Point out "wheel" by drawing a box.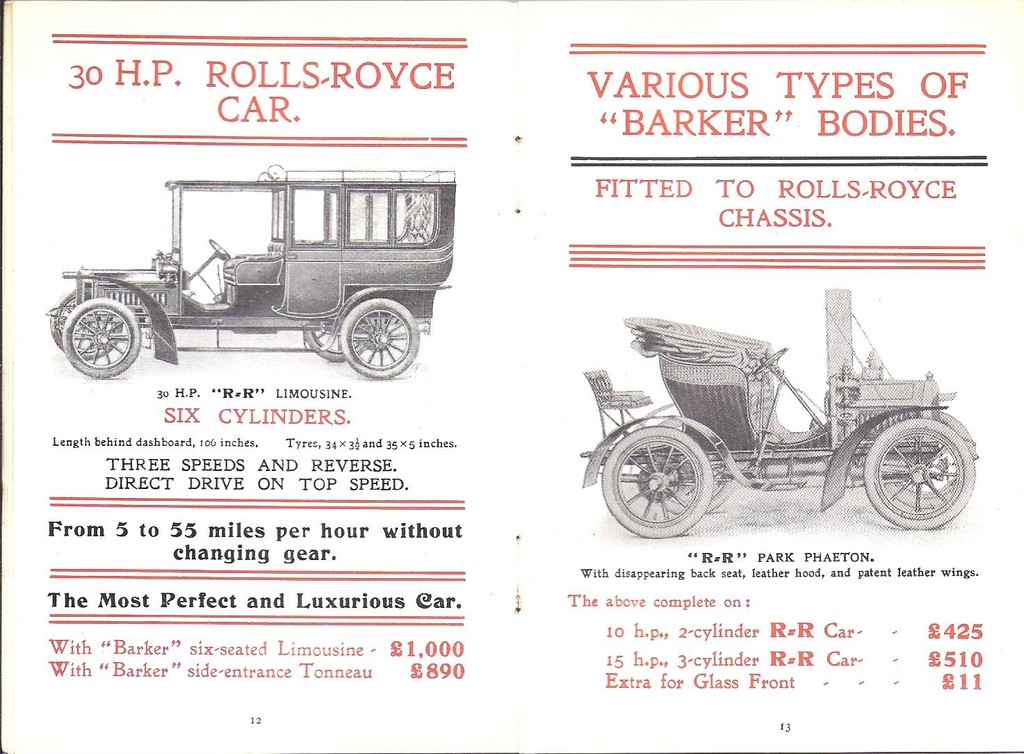
x1=48, y1=293, x2=122, y2=360.
